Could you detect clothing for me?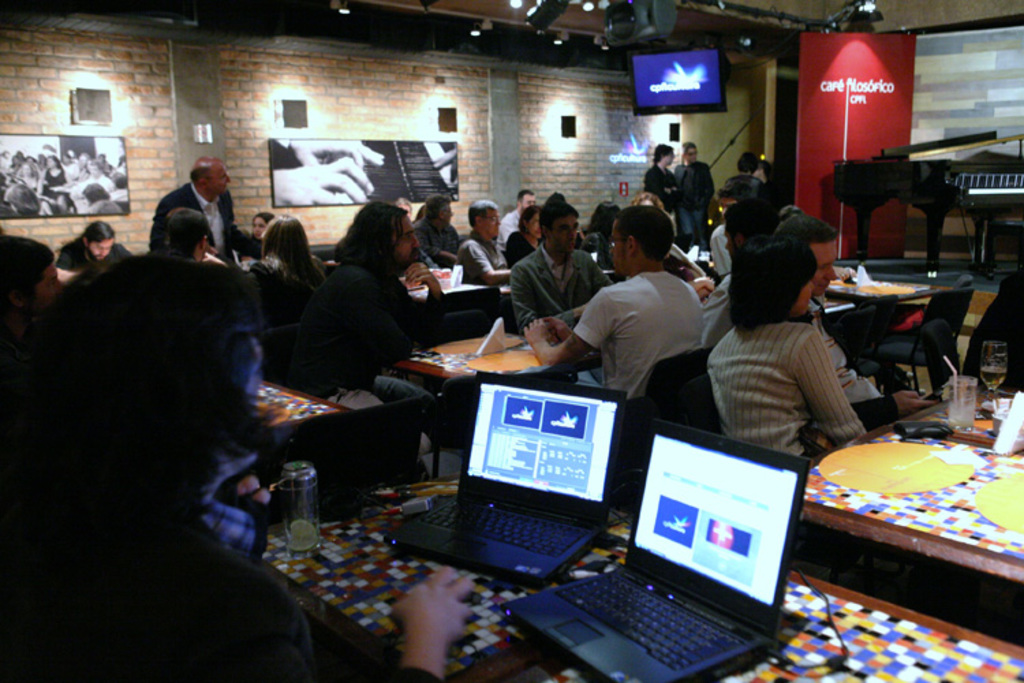
Detection result: 519,234,608,321.
